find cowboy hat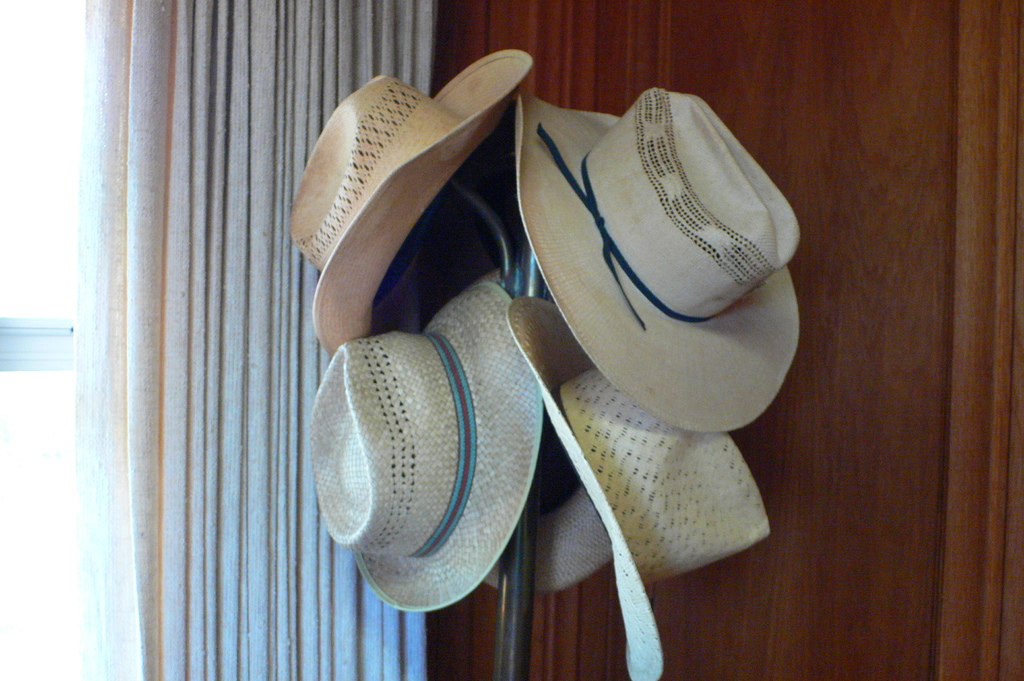
box(521, 83, 801, 433)
